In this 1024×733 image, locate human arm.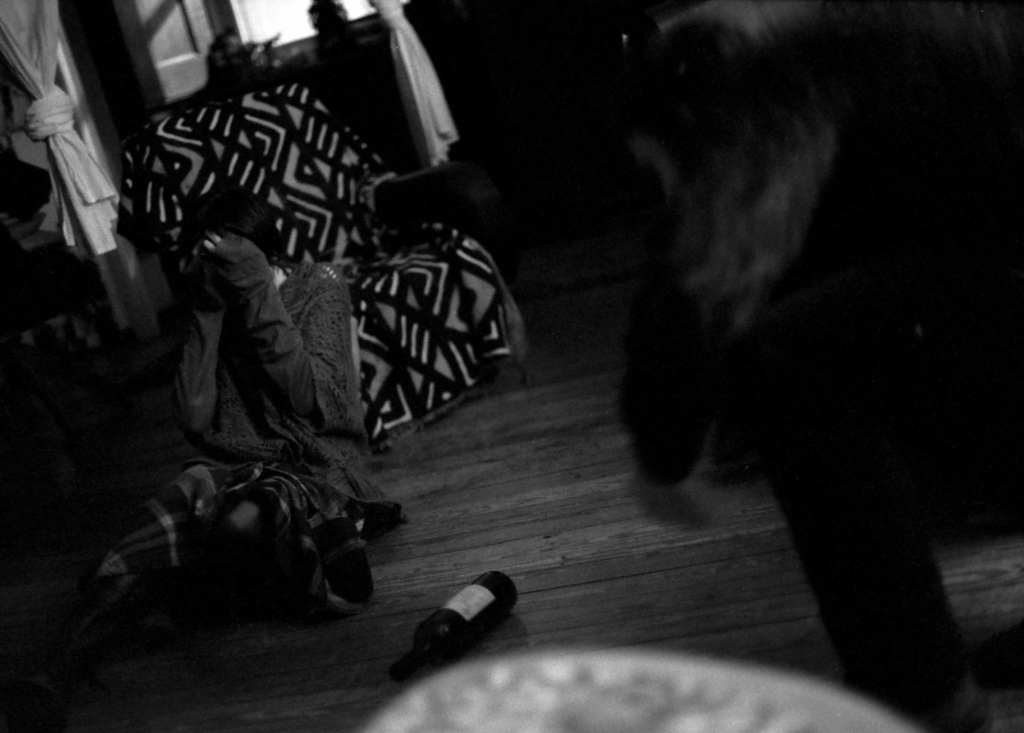
Bounding box: crop(208, 232, 355, 438).
